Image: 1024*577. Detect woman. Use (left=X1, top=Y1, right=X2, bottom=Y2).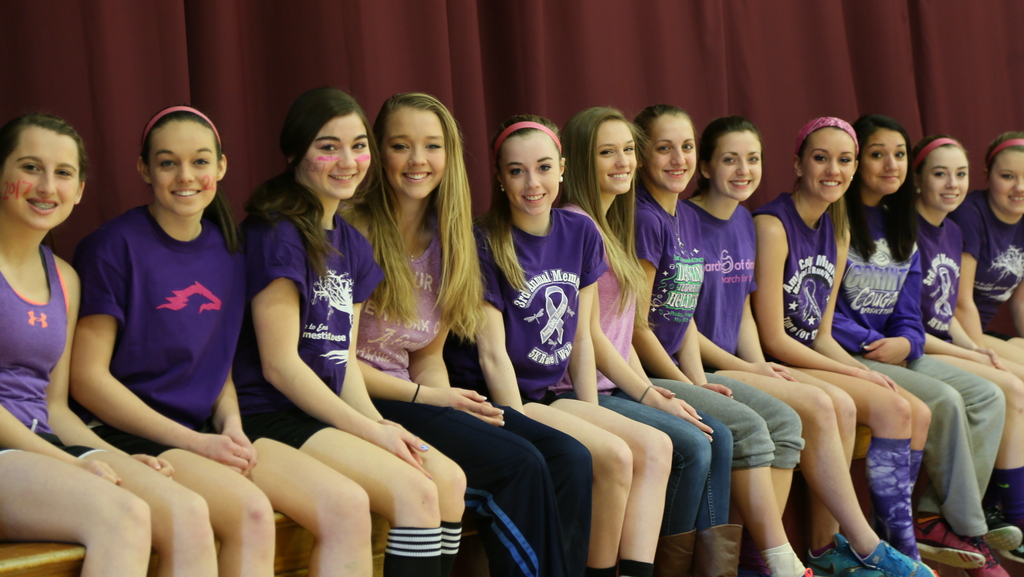
(left=681, top=110, right=941, bottom=576).
